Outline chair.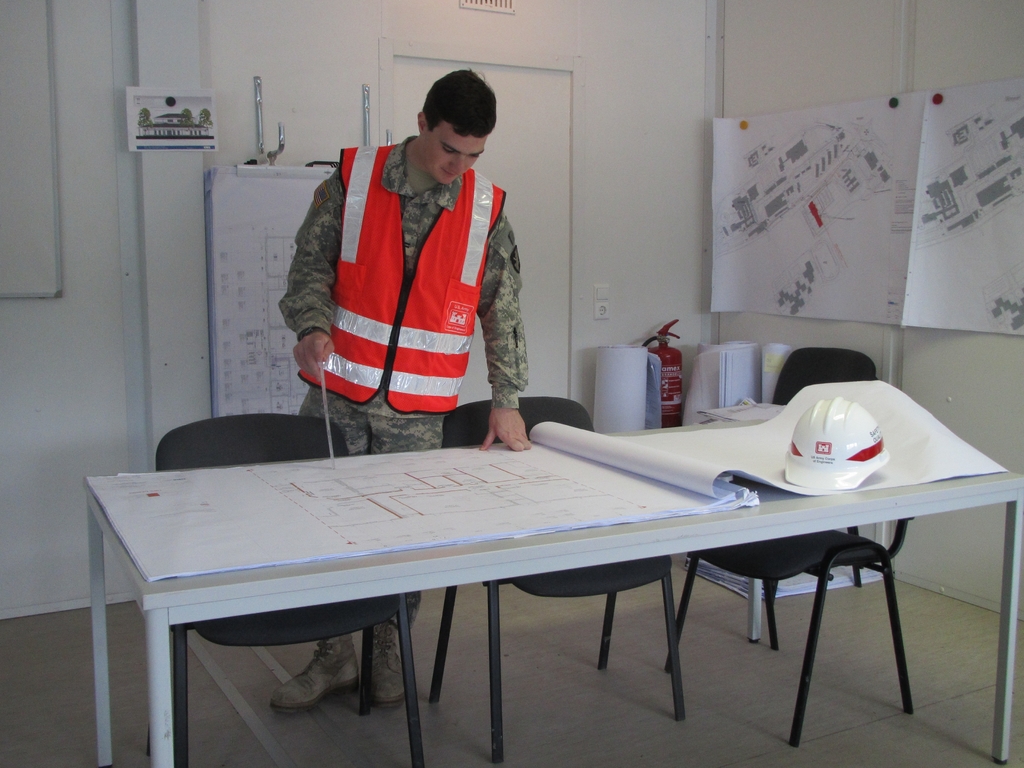
Outline: <region>662, 513, 915, 749</region>.
